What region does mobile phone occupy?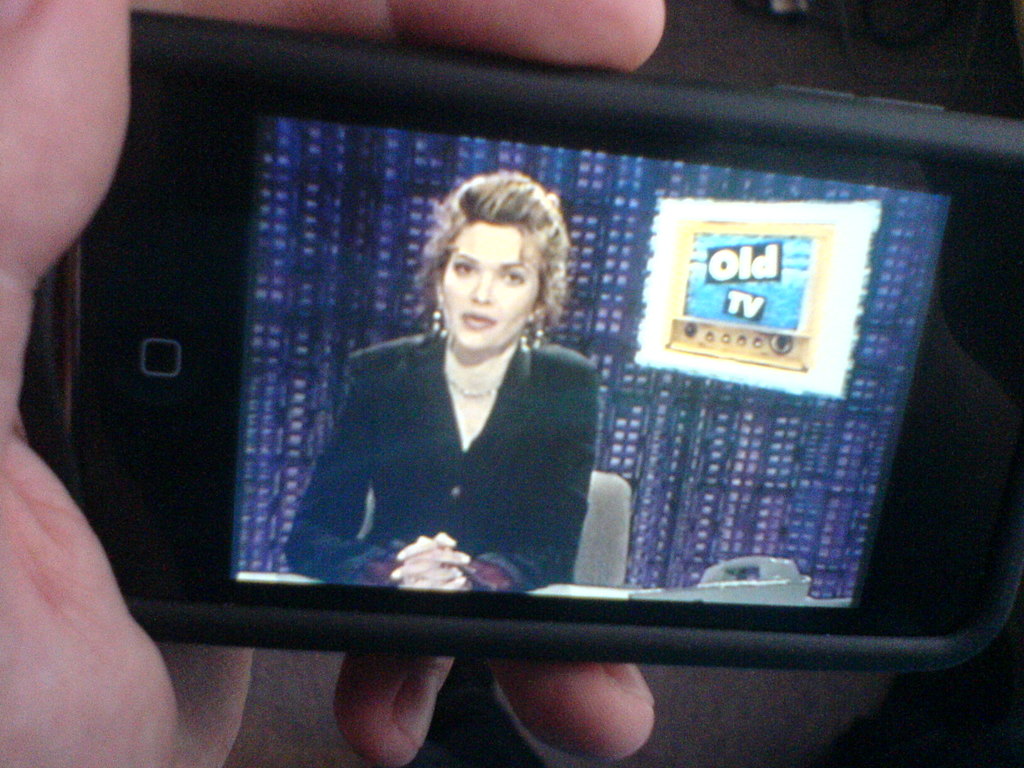
left=14, top=5, right=1023, bottom=667.
